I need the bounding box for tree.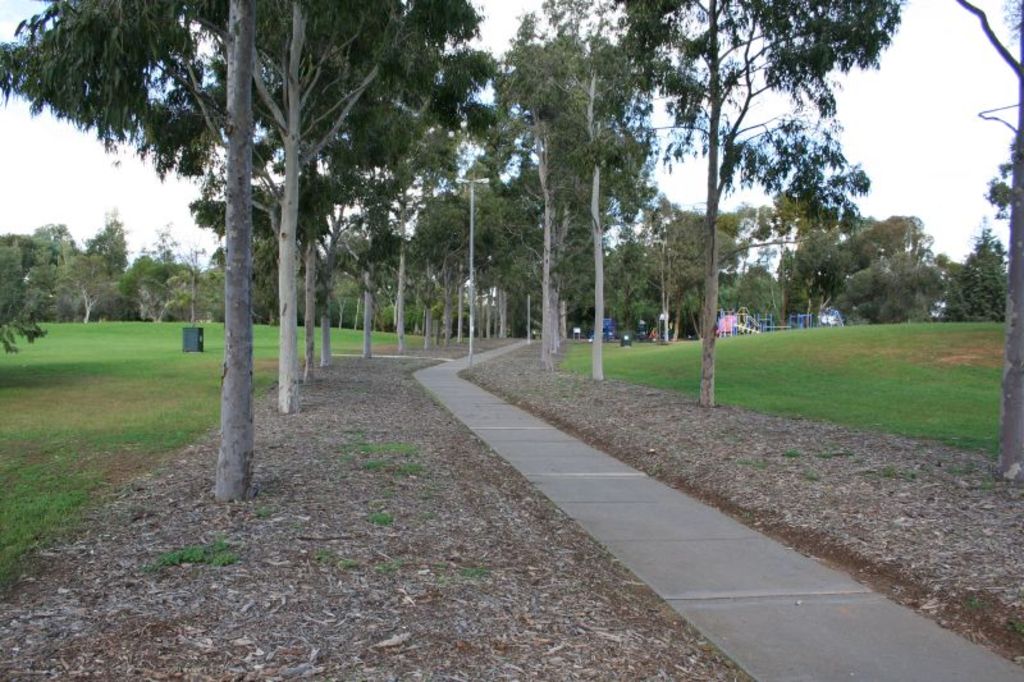
Here it is: (116, 261, 189, 331).
